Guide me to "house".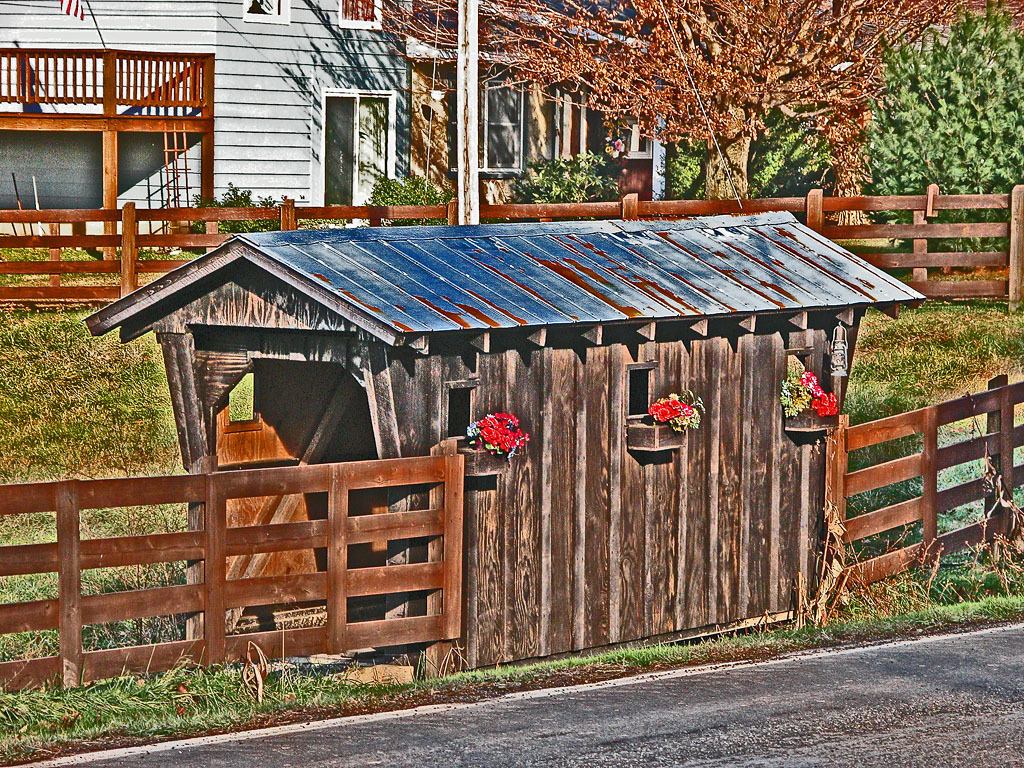
Guidance: pyautogui.locateOnScreen(0, 0, 680, 311).
